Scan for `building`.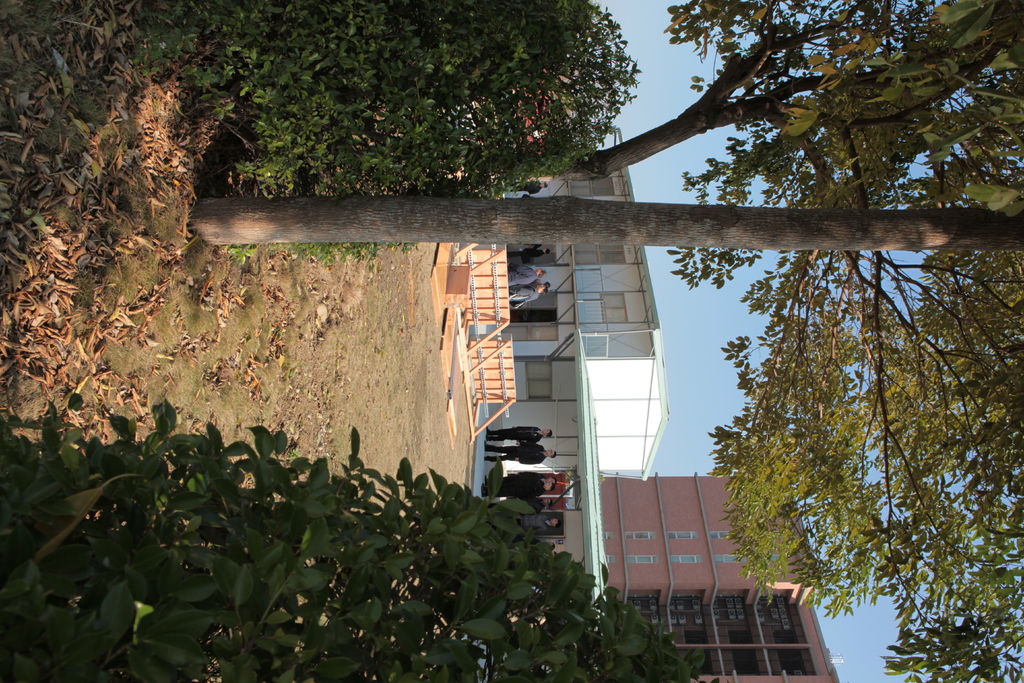
Scan result: <region>458, 122, 842, 682</region>.
